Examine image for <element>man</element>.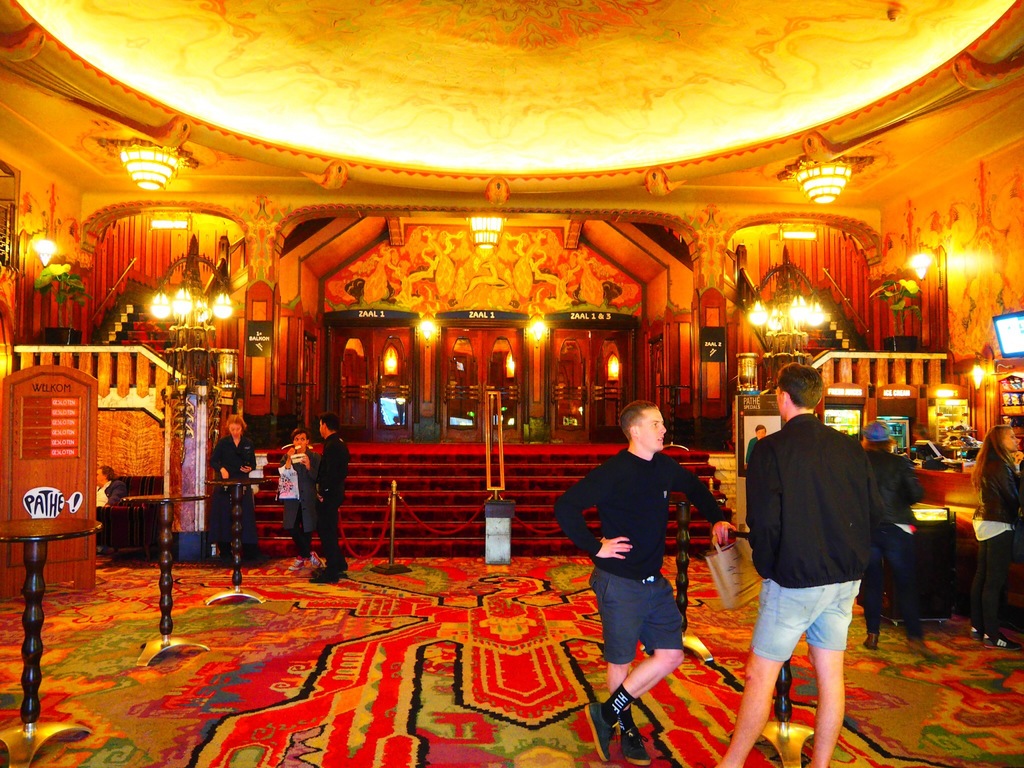
Examination result: [862, 420, 939, 652].
